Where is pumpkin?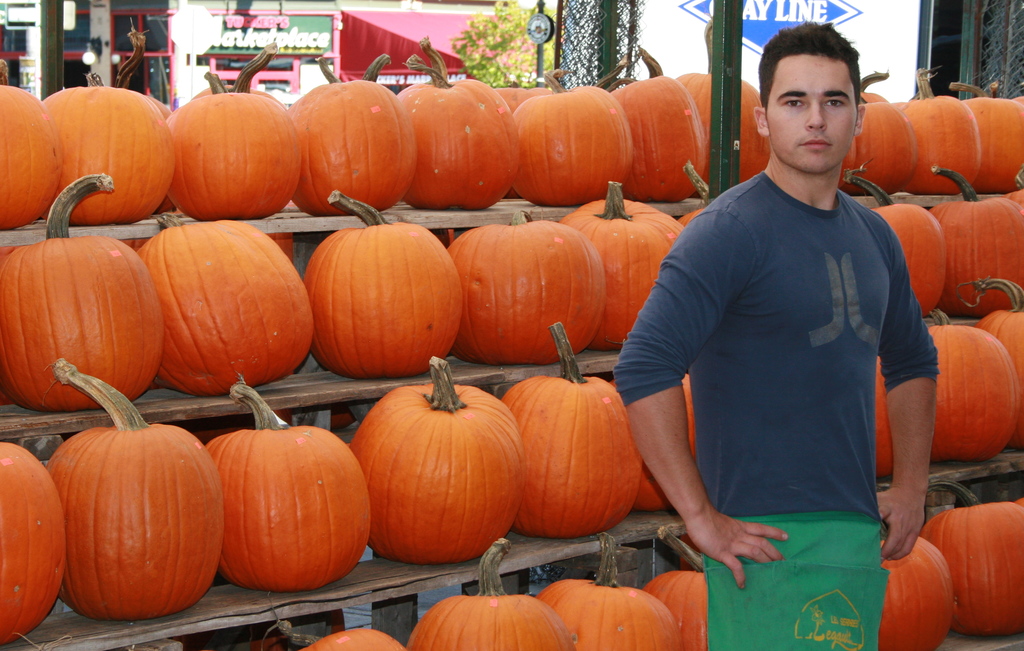
pyautogui.locateOnScreen(353, 353, 525, 568).
